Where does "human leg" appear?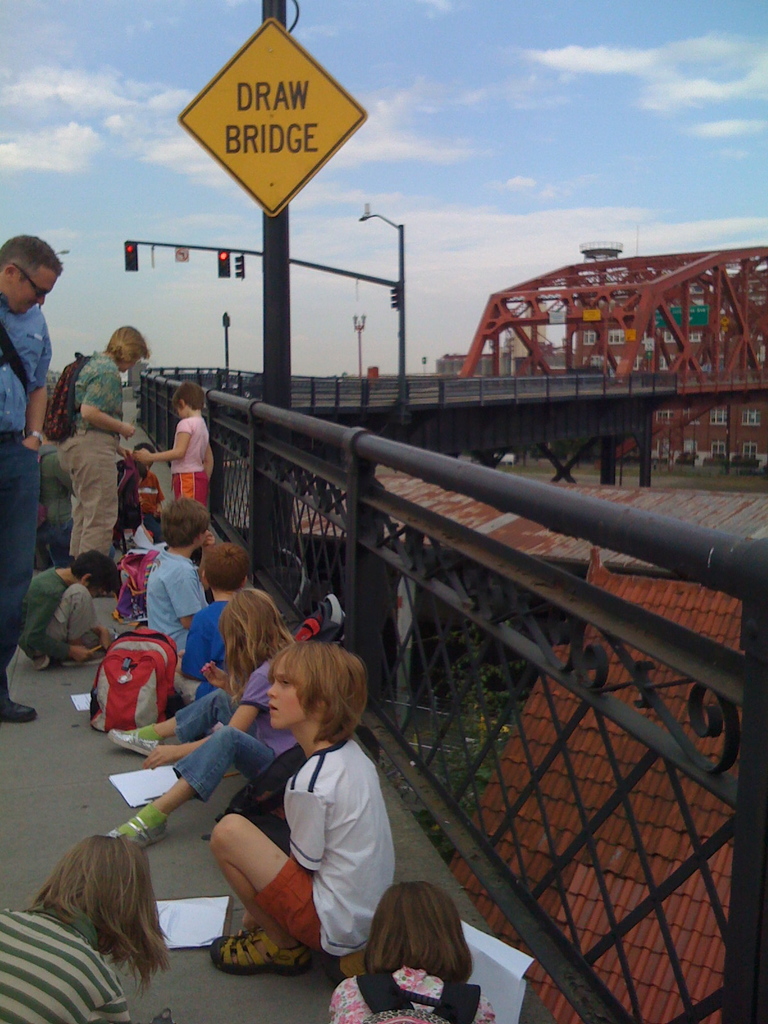
Appears at box(100, 728, 273, 847).
